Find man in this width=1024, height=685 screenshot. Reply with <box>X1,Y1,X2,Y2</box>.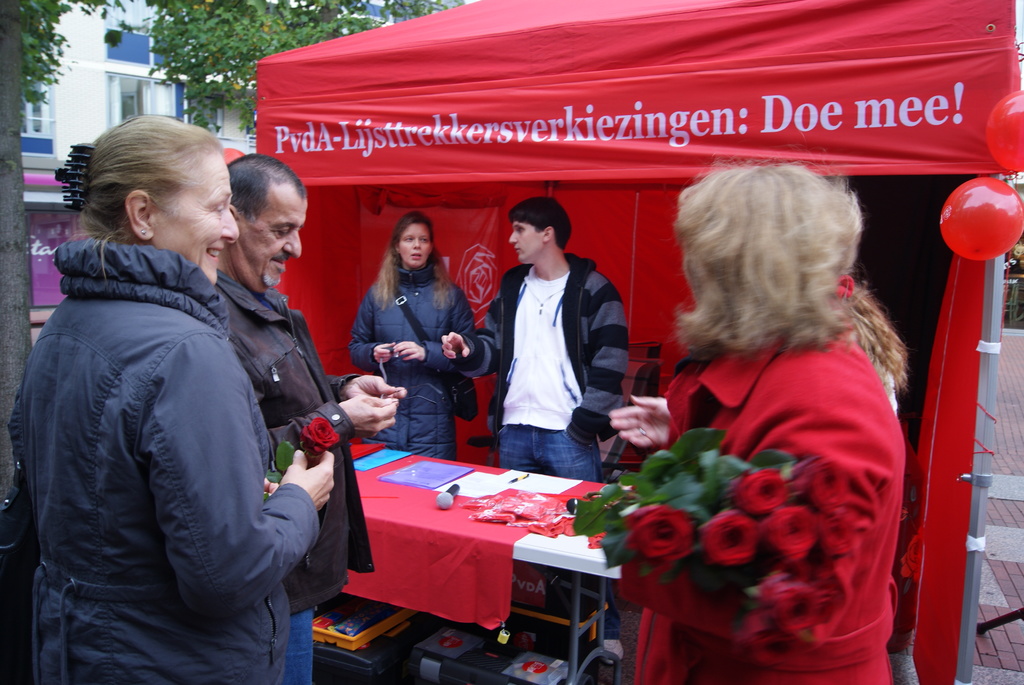
<box>477,185,632,494</box>.
